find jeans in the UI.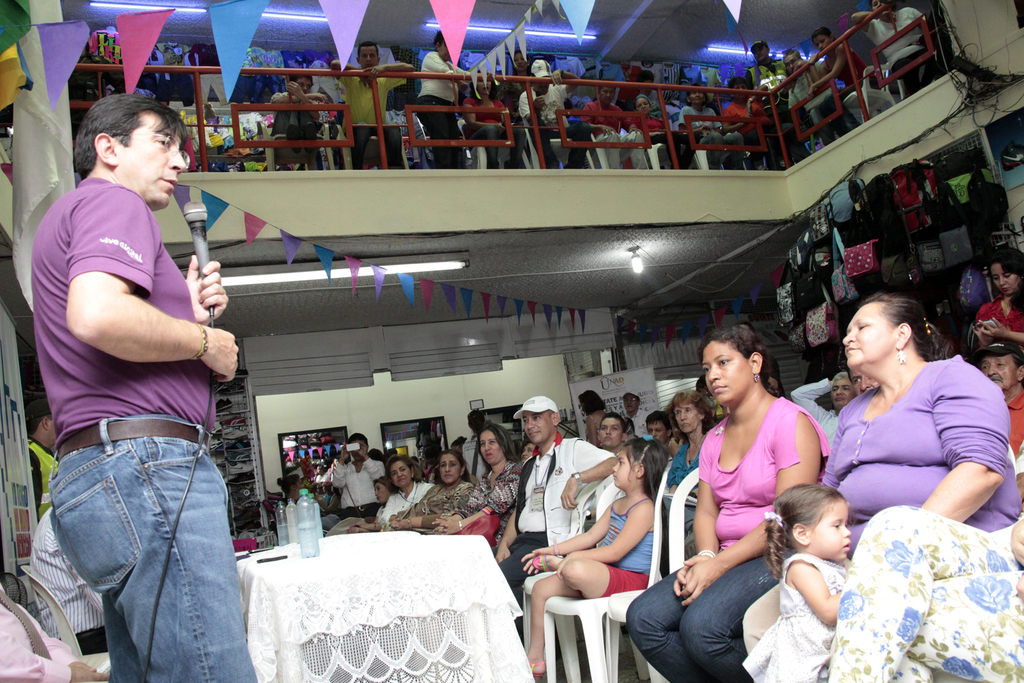
UI element at crop(604, 565, 649, 601).
